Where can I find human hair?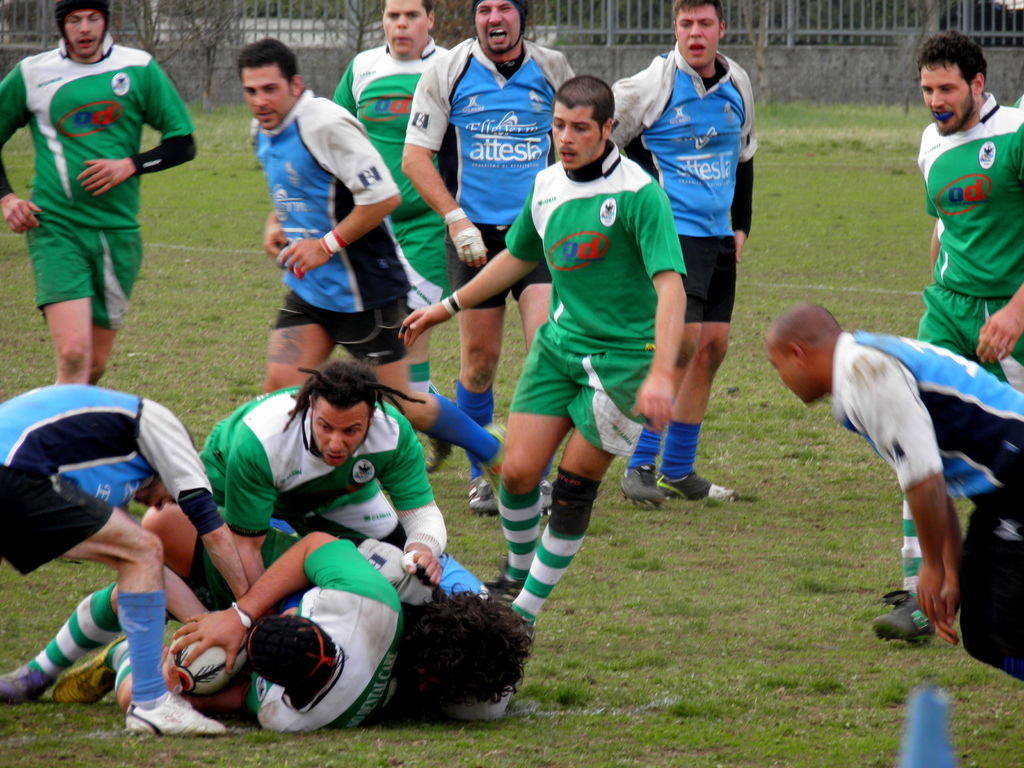
You can find it at x1=396, y1=585, x2=534, y2=712.
